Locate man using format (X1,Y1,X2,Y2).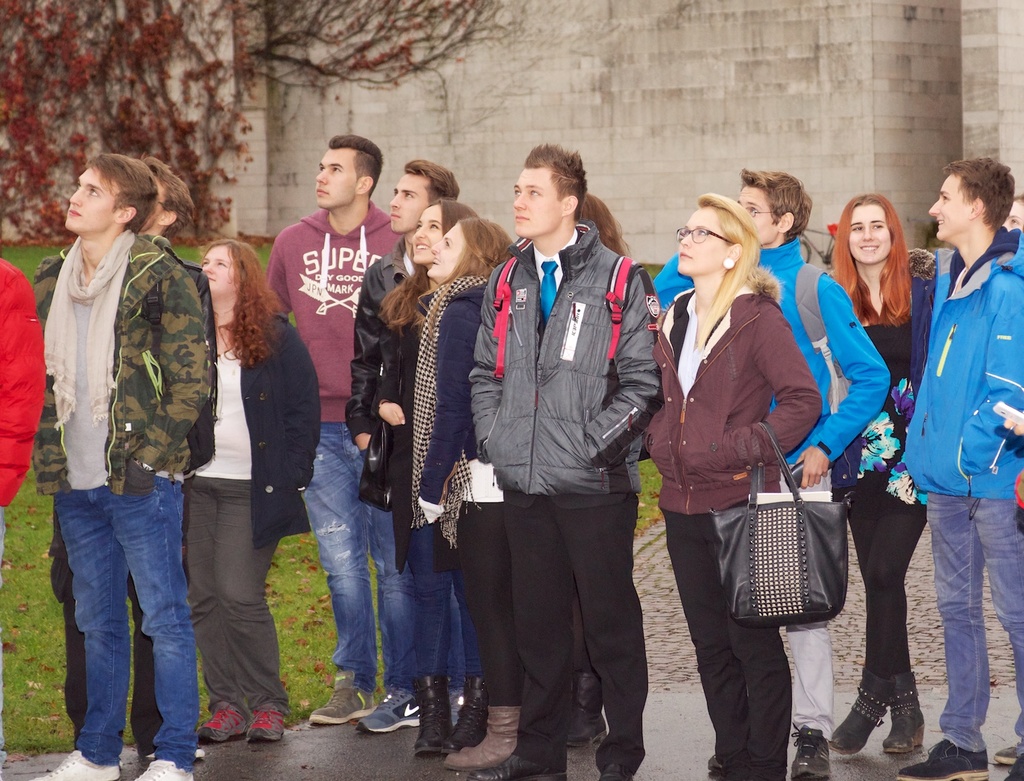
(34,152,200,763).
